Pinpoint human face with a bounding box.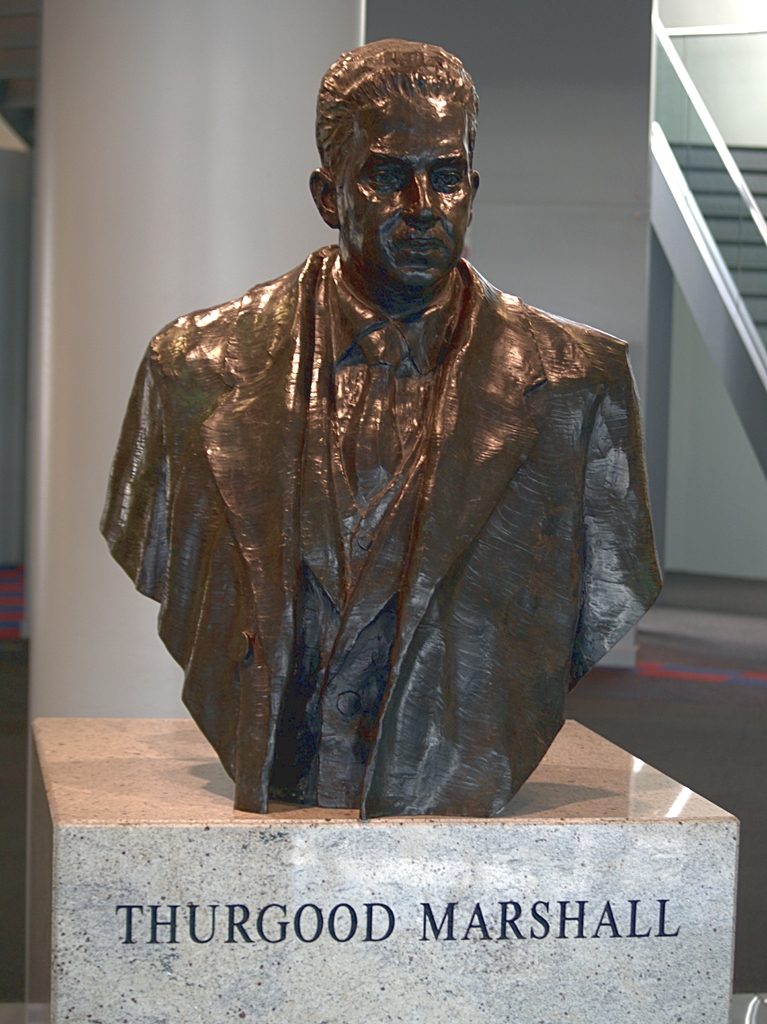
<bbox>330, 90, 468, 288</bbox>.
